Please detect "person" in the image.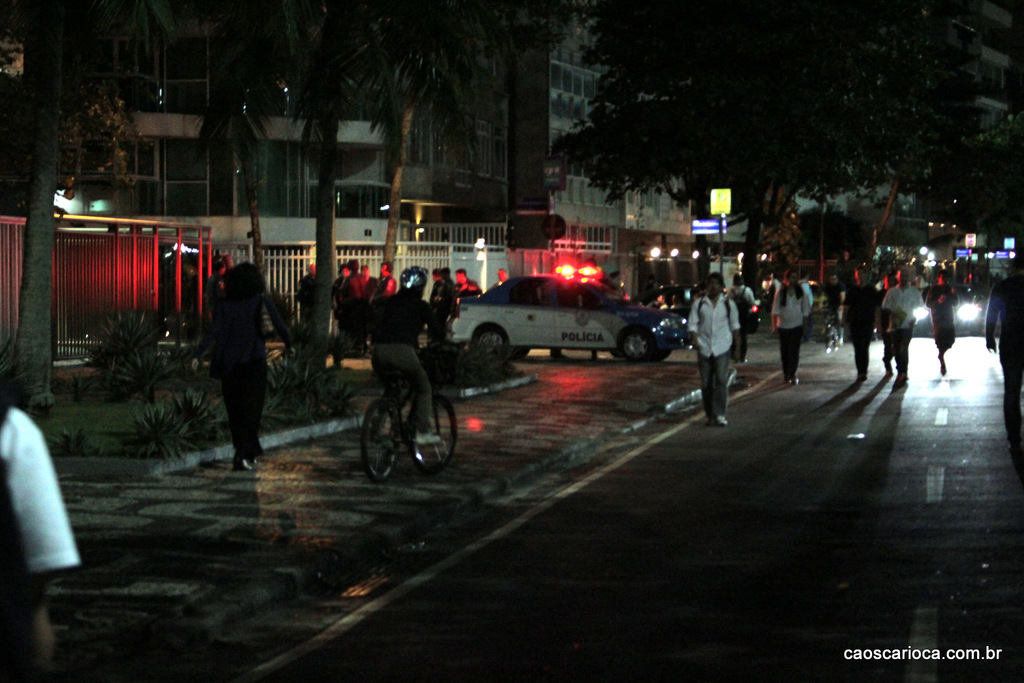
region(921, 266, 965, 382).
